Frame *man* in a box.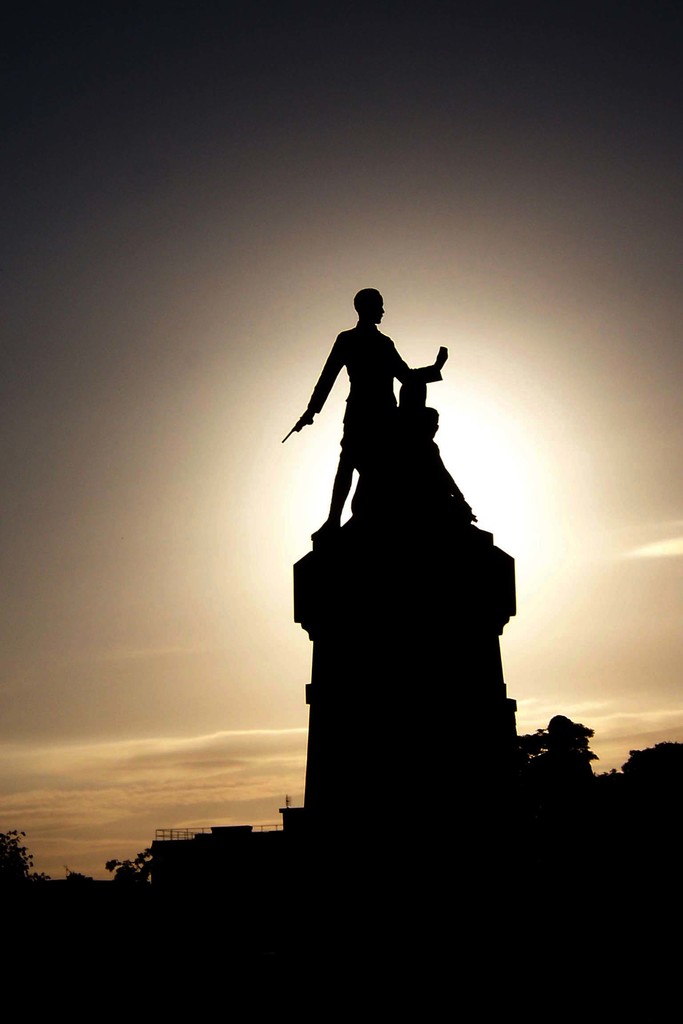
crop(297, 282, 458, 527).
